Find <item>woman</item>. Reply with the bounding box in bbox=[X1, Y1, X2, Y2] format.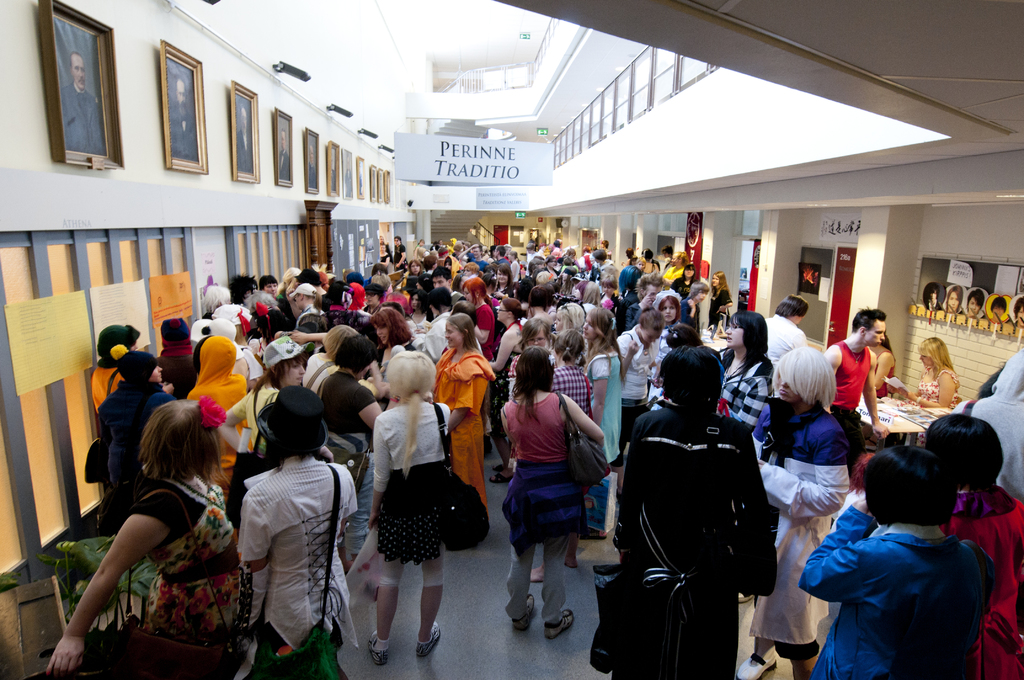
bbox=[212, 300, 264, 382].
